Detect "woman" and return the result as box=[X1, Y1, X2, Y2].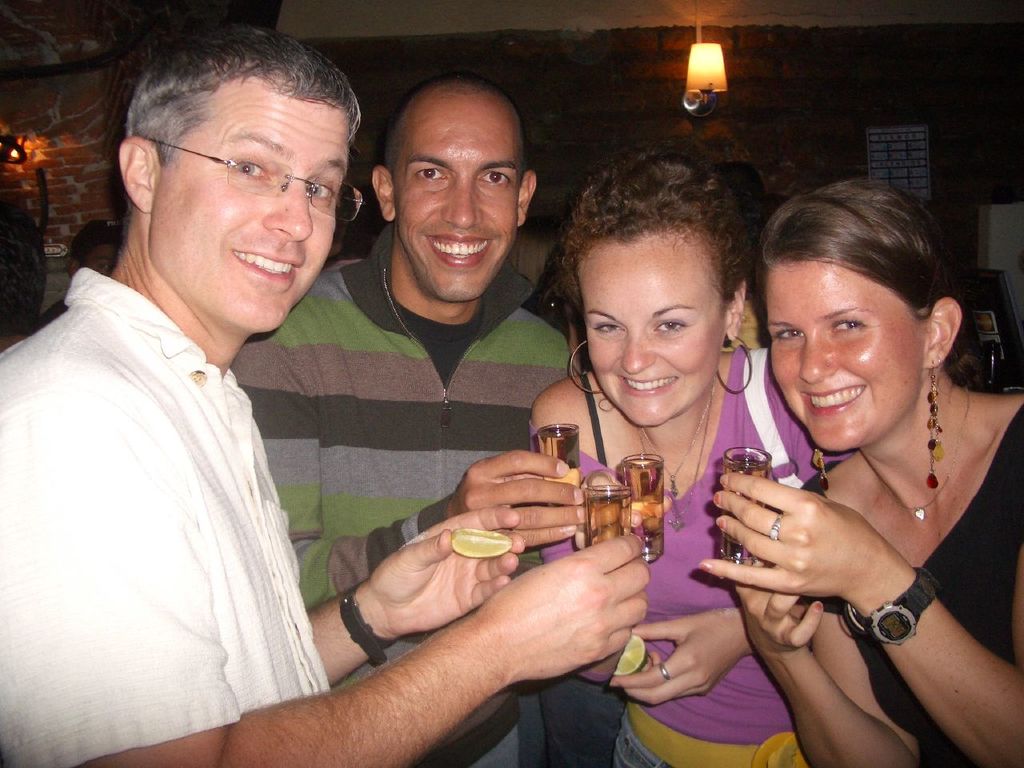
box=[718, 182, 1021, 767].
